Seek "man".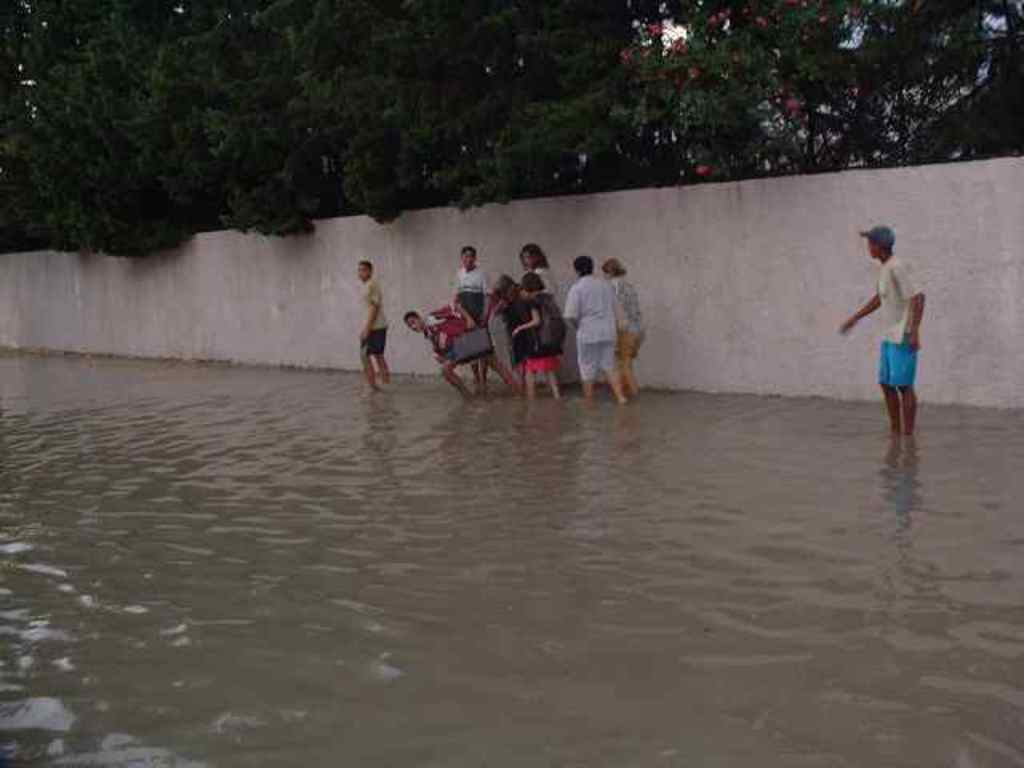
region(362, 264, 392, 395).
